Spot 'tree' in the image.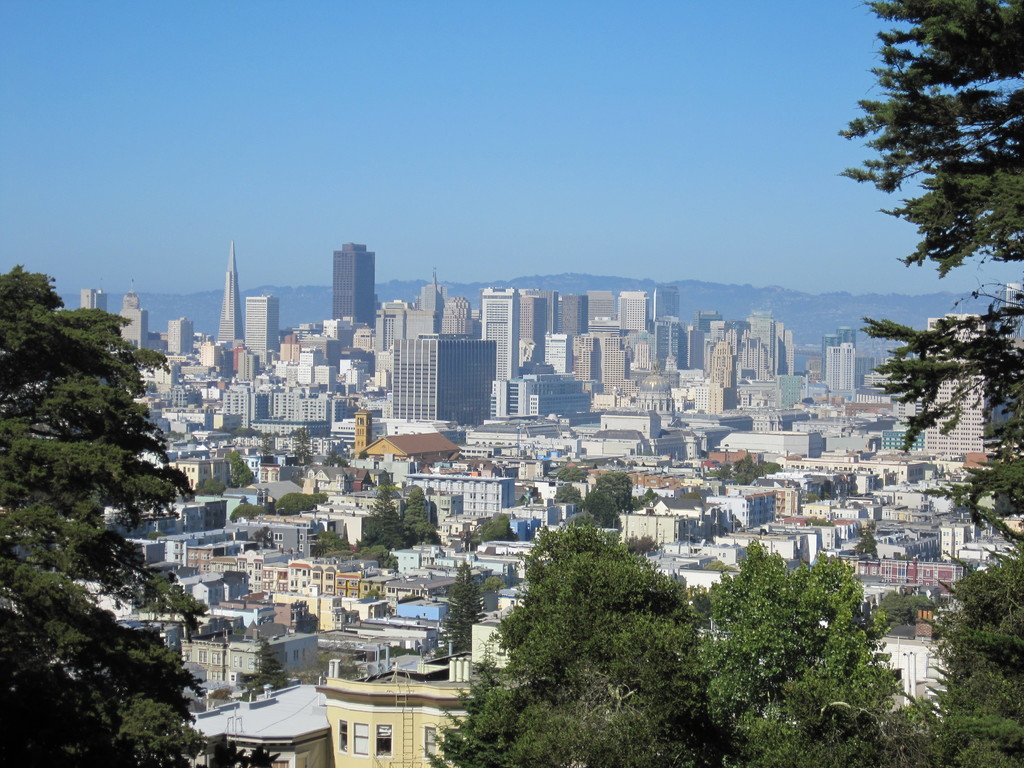
'tree' found at 699, 545, 1023, 767.
